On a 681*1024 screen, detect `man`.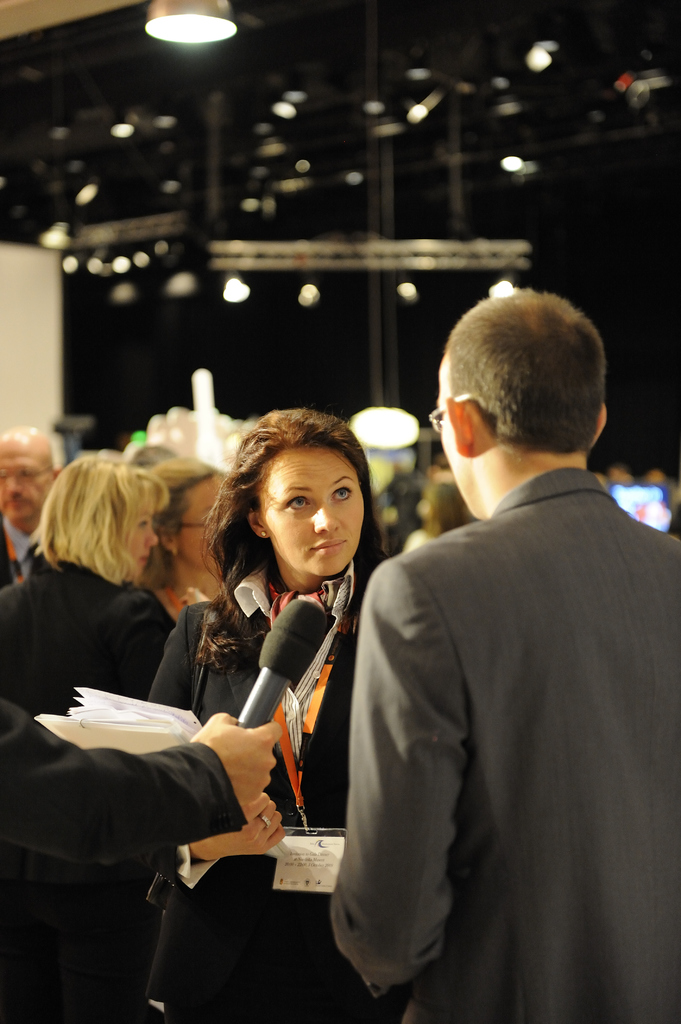
box=[0, 421, 67, 573].
